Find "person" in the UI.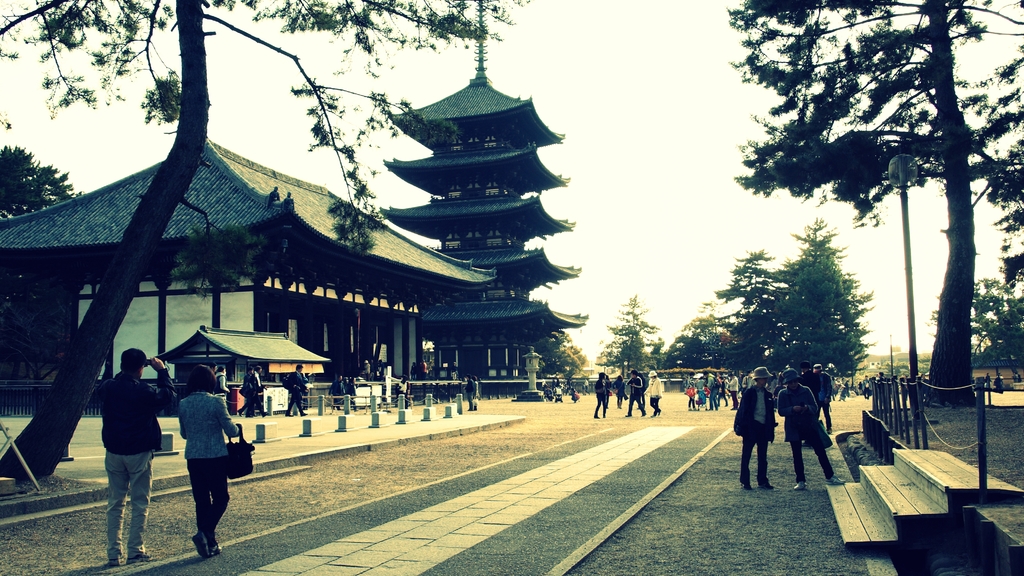
UI element at <box>179,364,233,556</box>.
